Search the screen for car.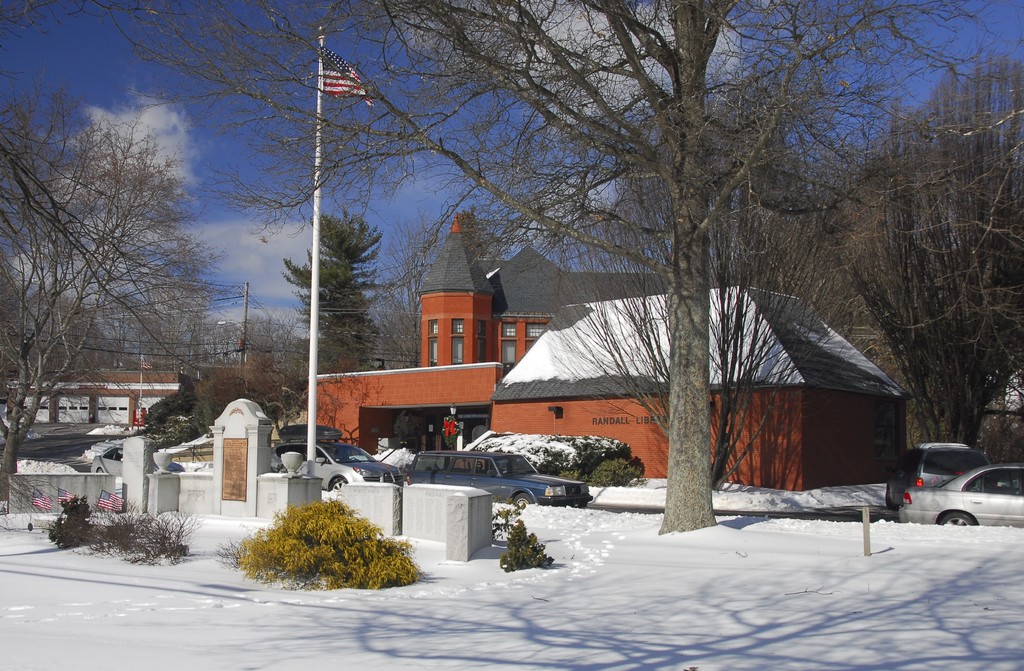
Found at 883/441/989/506.
